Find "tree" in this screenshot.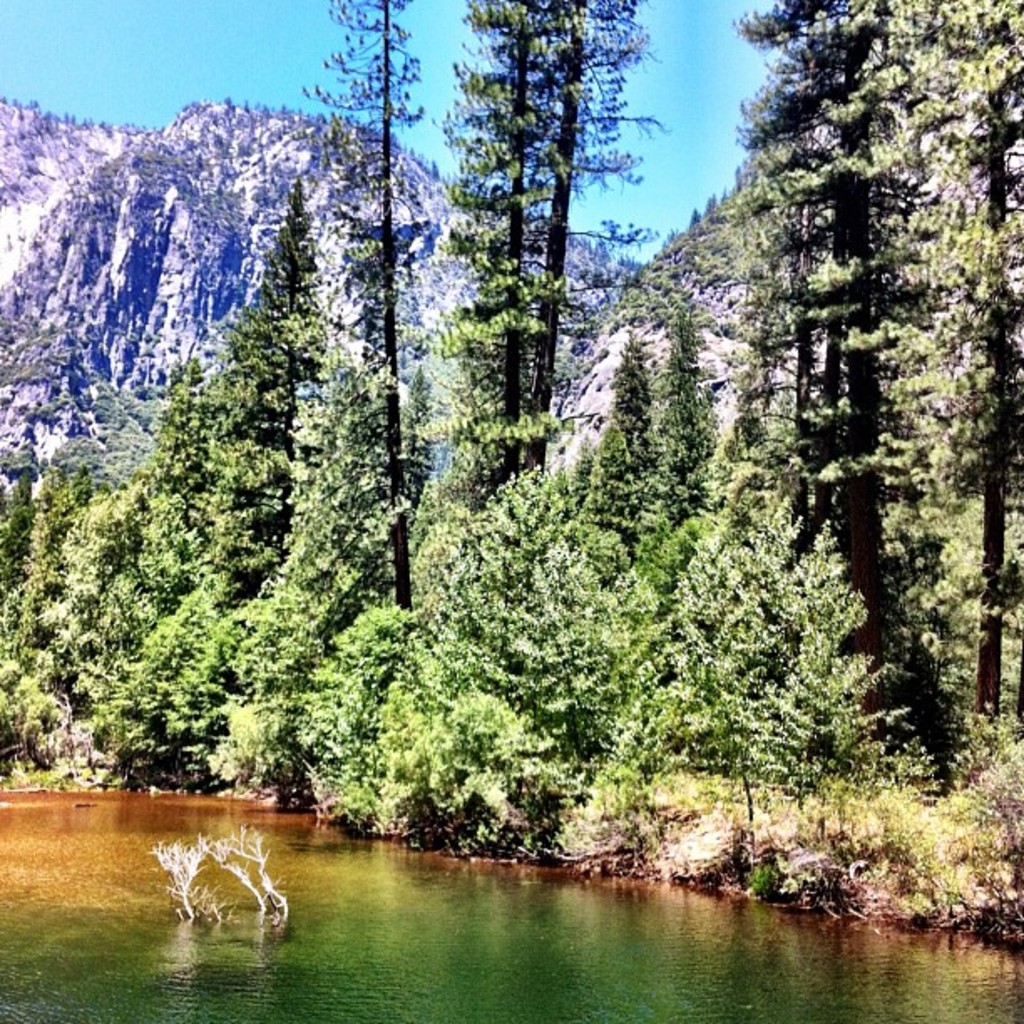
The bounding box for "tree" is <box>430,0,656,515</box>.
